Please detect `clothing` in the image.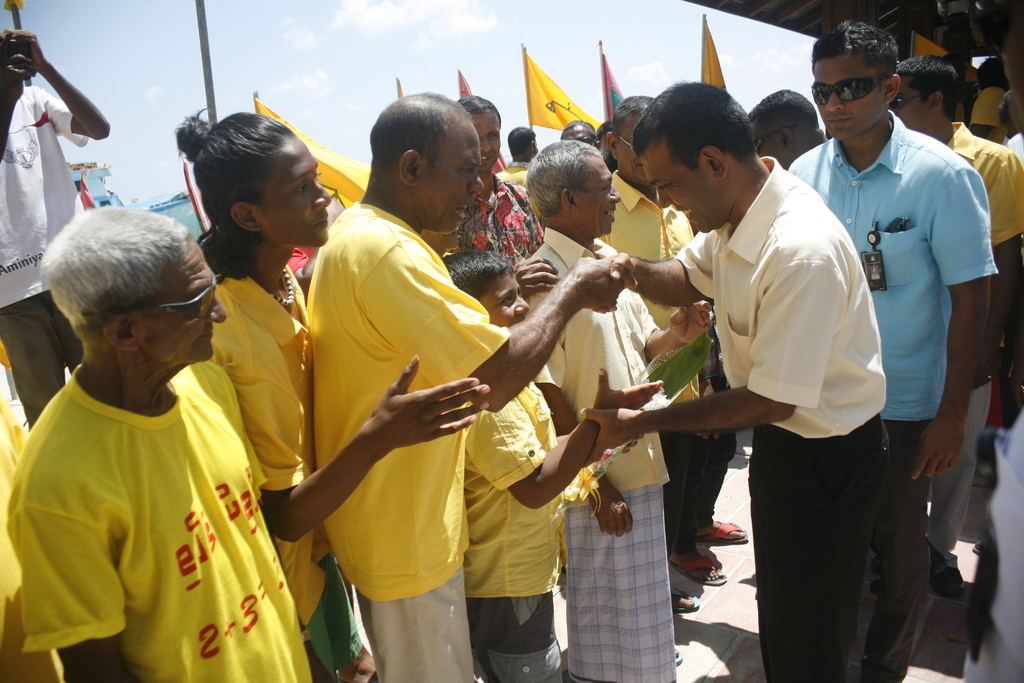
region(16, 300, 308, 679).
